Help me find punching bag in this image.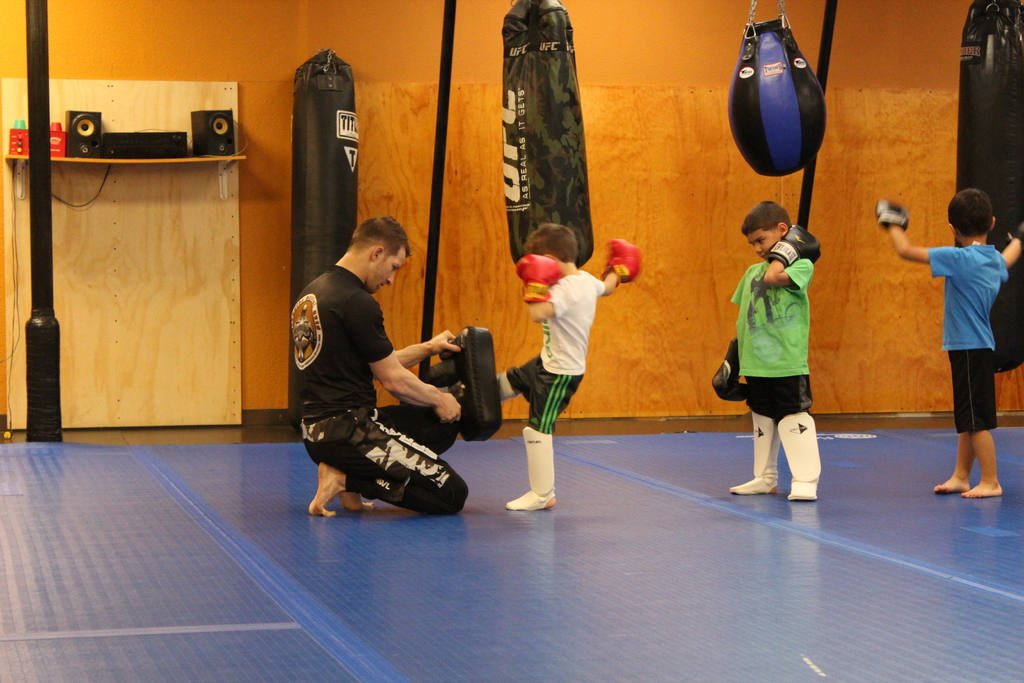
Found it: [x1=729, y1=19, x2=828, y2=177].
